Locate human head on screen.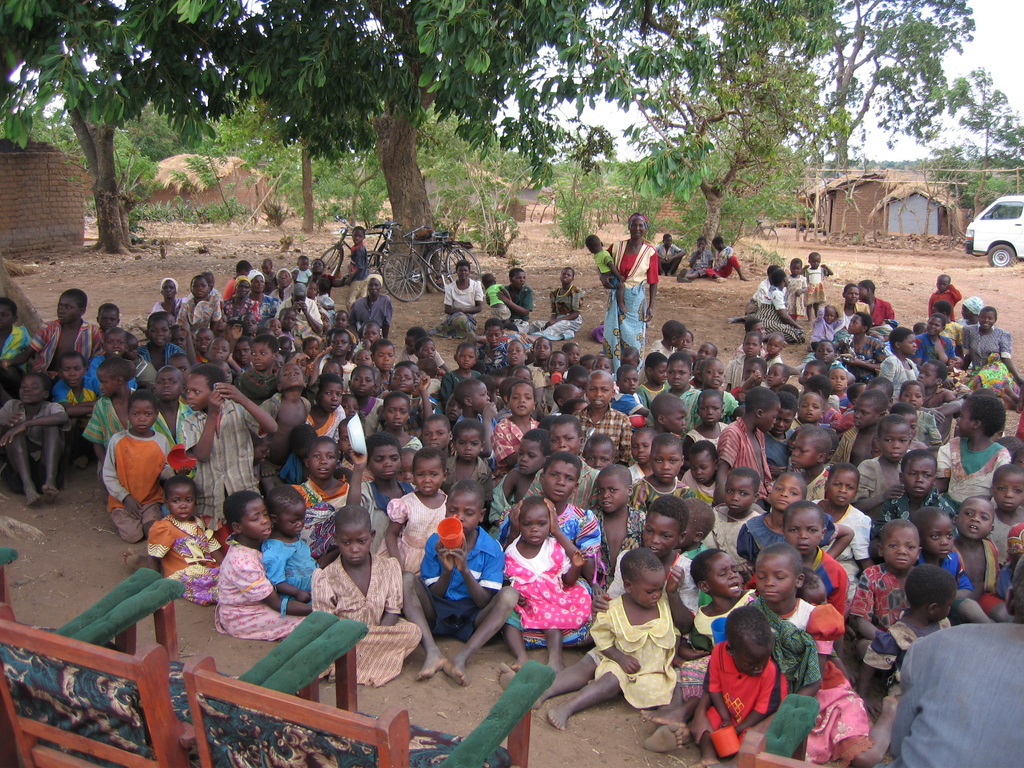
On screen at [497, 378, 518, 393].
